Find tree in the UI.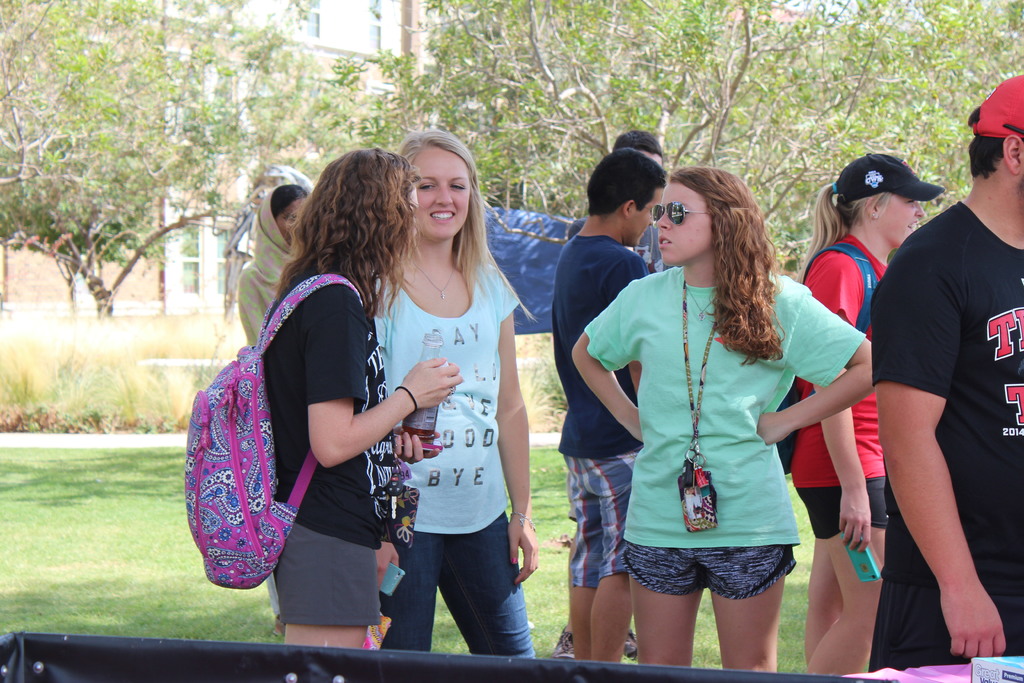
UI element at (left=401, top=0, right=774, bottom=282).
